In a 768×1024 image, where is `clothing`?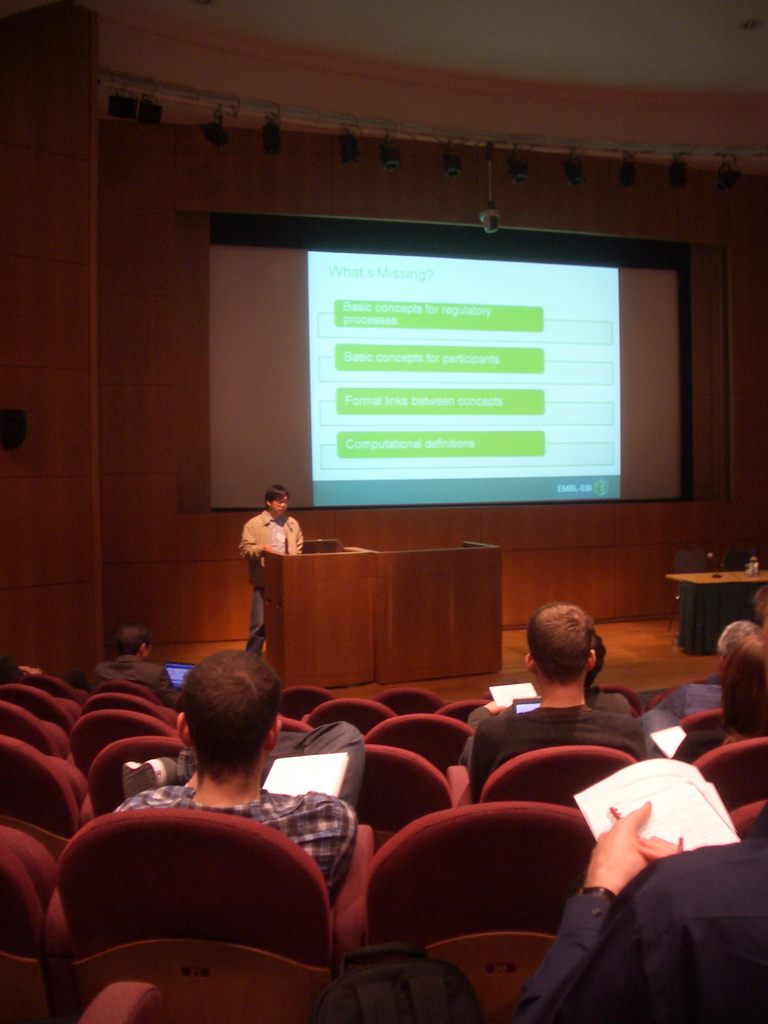
(653, 675, 721, 729).
